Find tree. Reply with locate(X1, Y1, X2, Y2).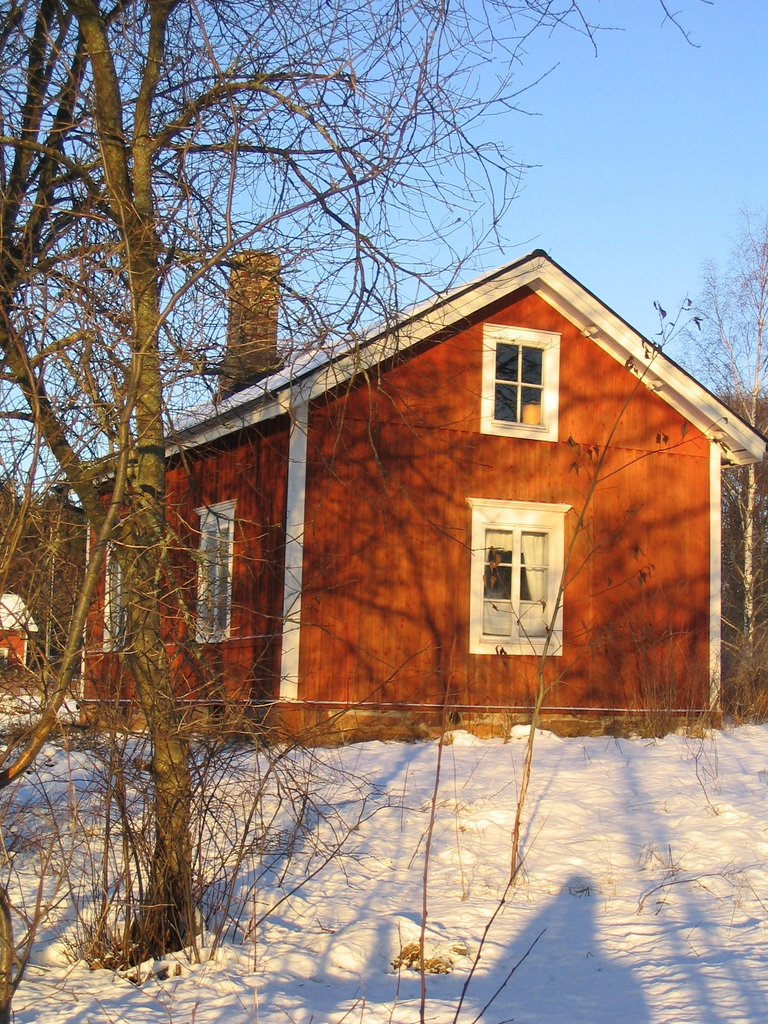
locate(0, 0, 713, 967).
